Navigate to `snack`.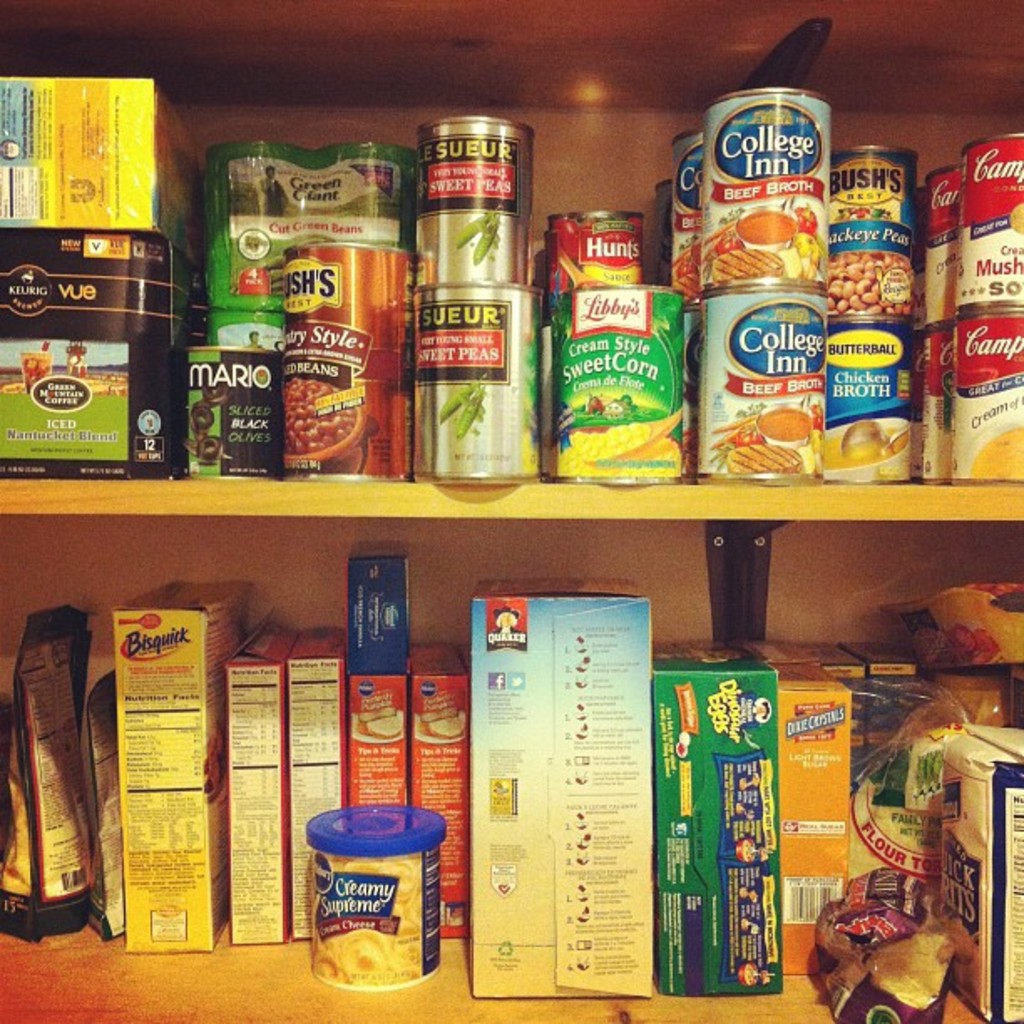
Navigation target: <region>733, 442, 808, 485</region>.
